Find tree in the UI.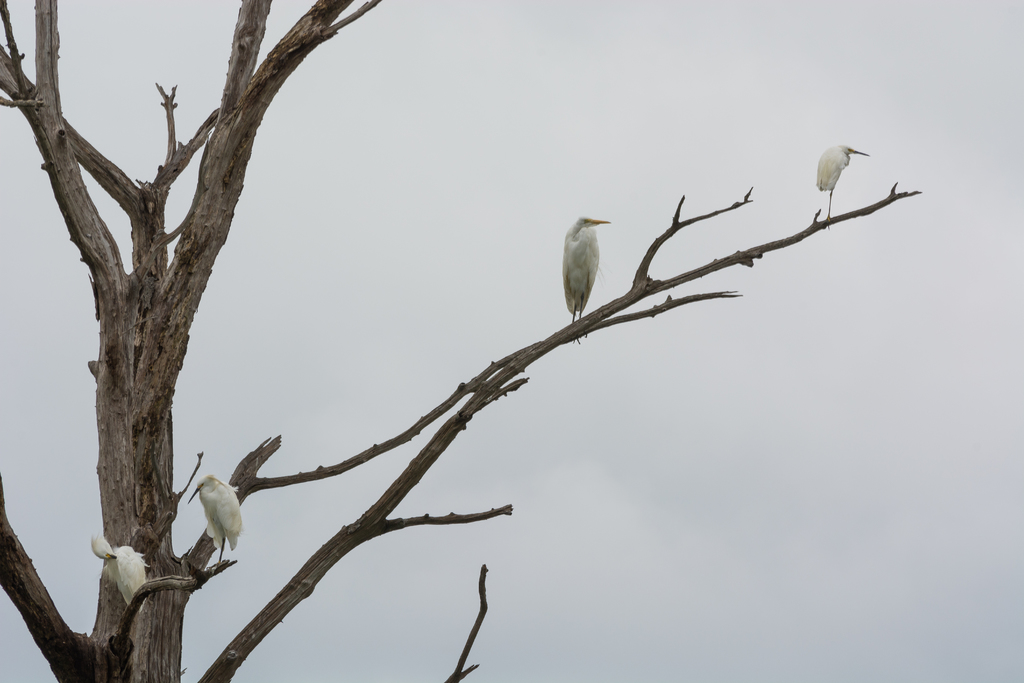
UI element at locate(0, 0, 923, 682).
